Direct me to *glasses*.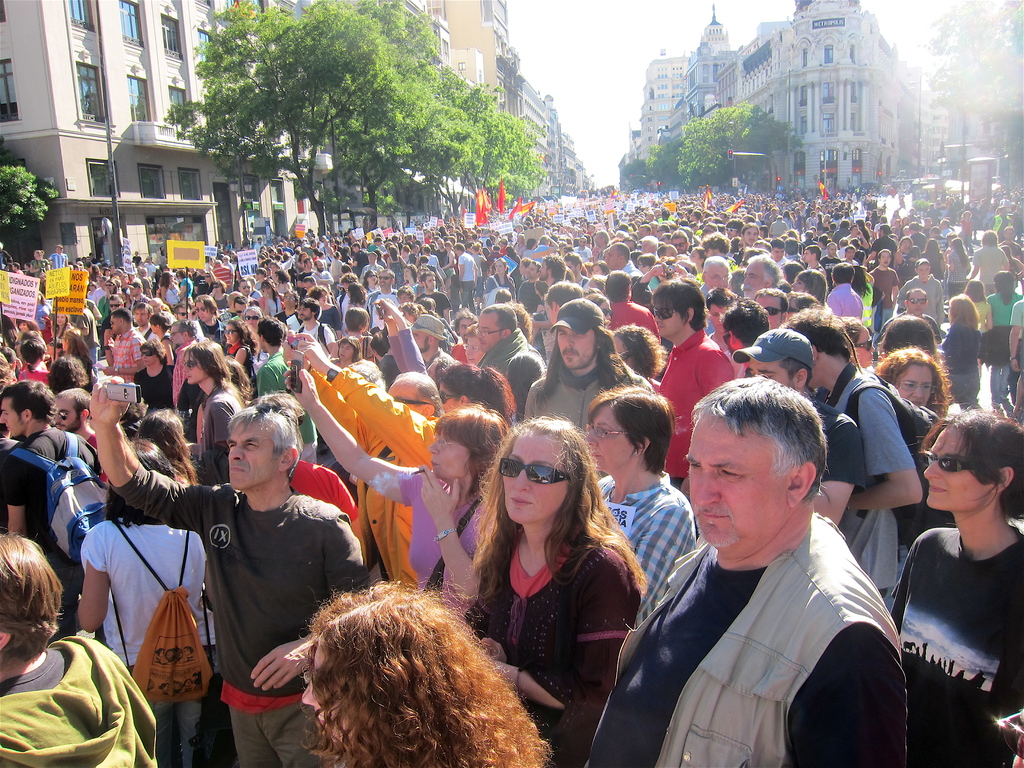
Direction: 441/384/469/400.
